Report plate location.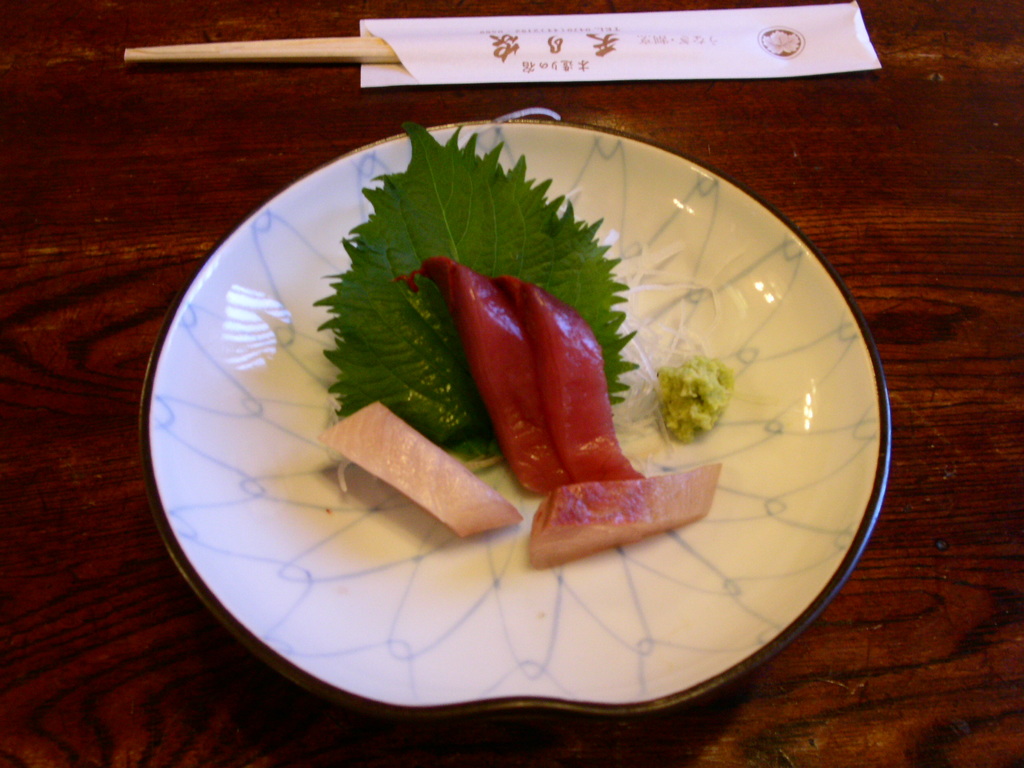
Report: x1=144 y1=117 x2=884 y2=733.
